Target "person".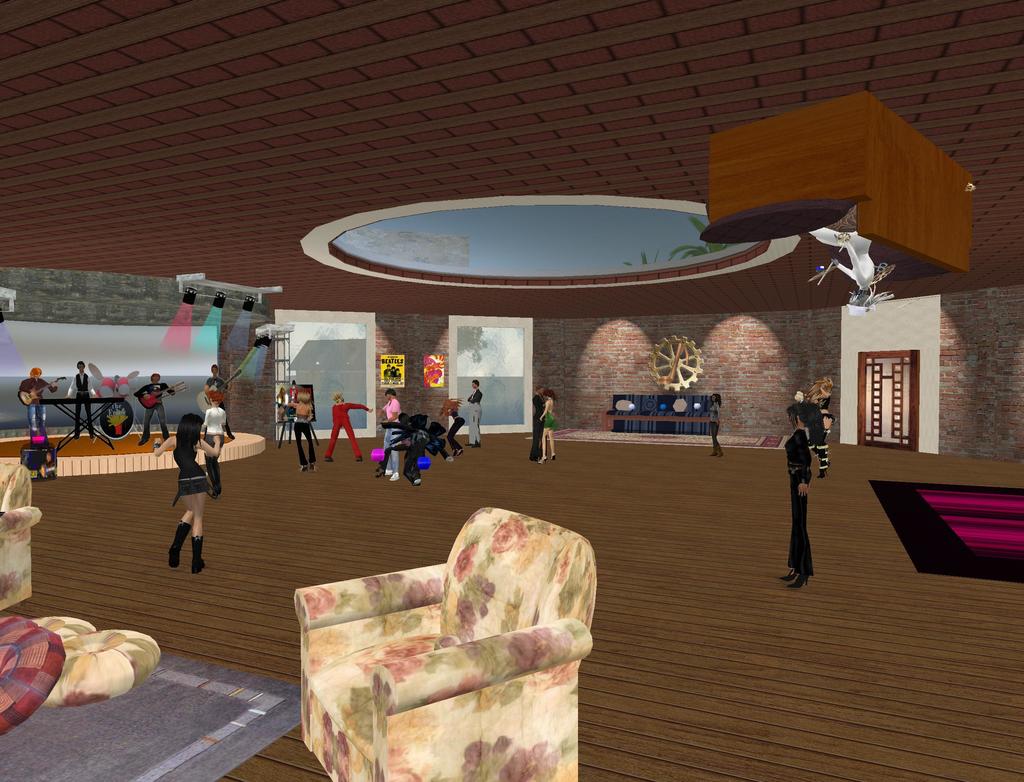
Target region: rect(377, 390, 403, 480).
